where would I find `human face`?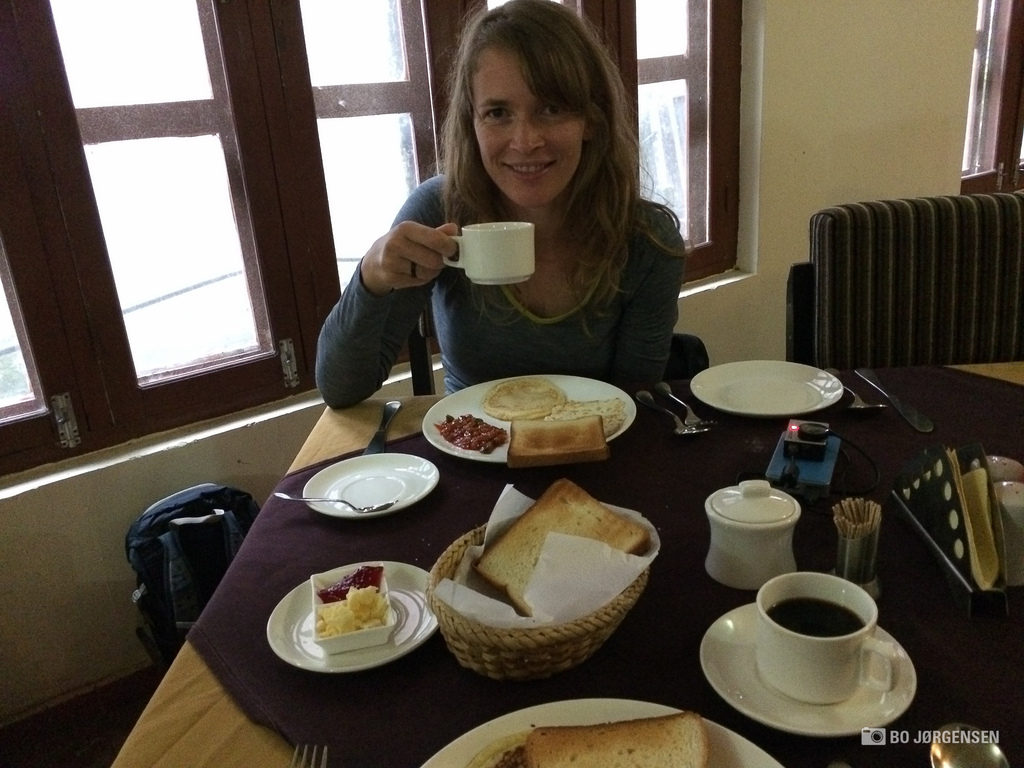
At [x1=468, y1=56, x2=586, y2=213].
